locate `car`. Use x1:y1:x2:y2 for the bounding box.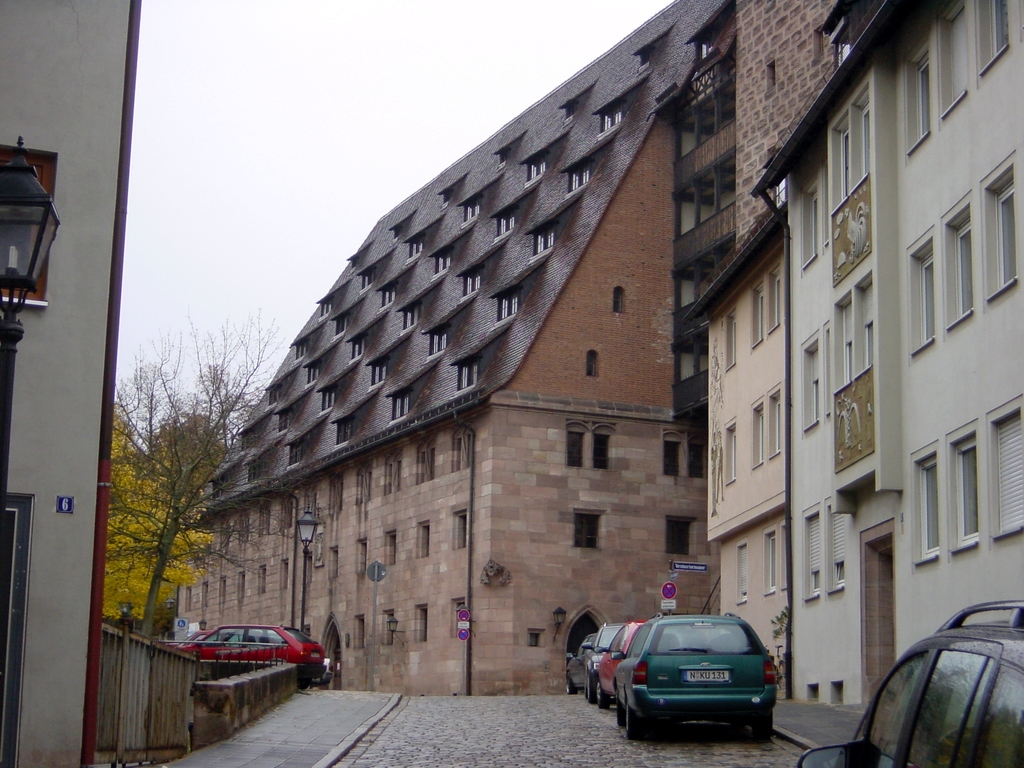
793:597:1023:767.
